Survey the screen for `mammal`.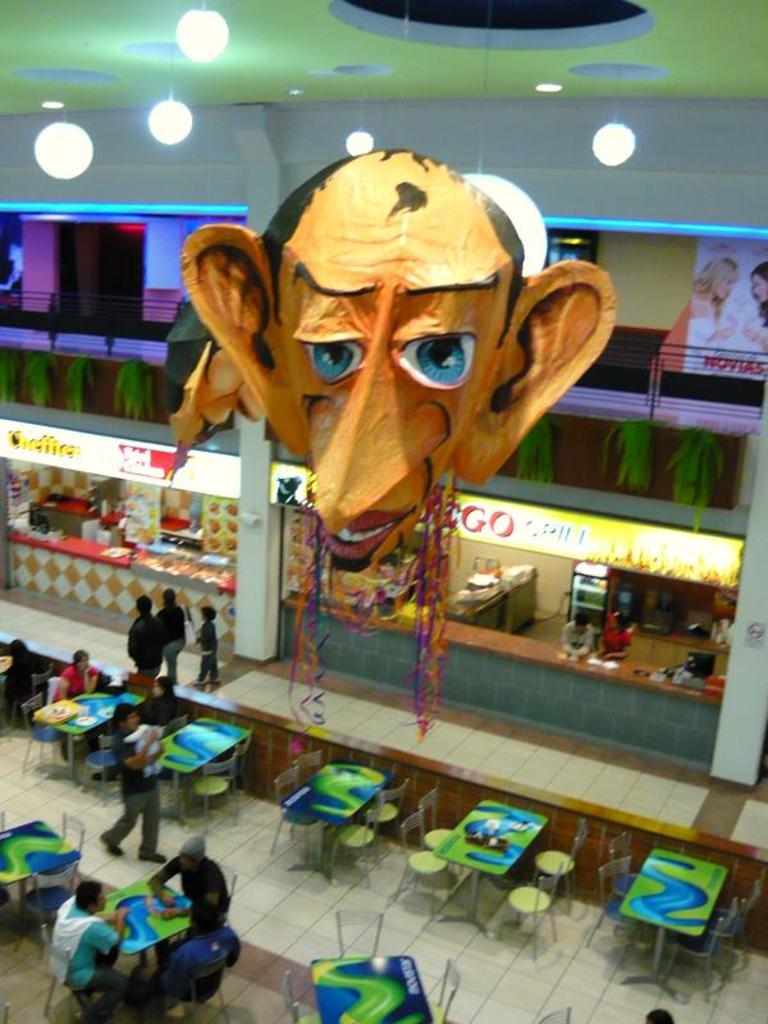
Survey found: 645/1009/673/1023.
